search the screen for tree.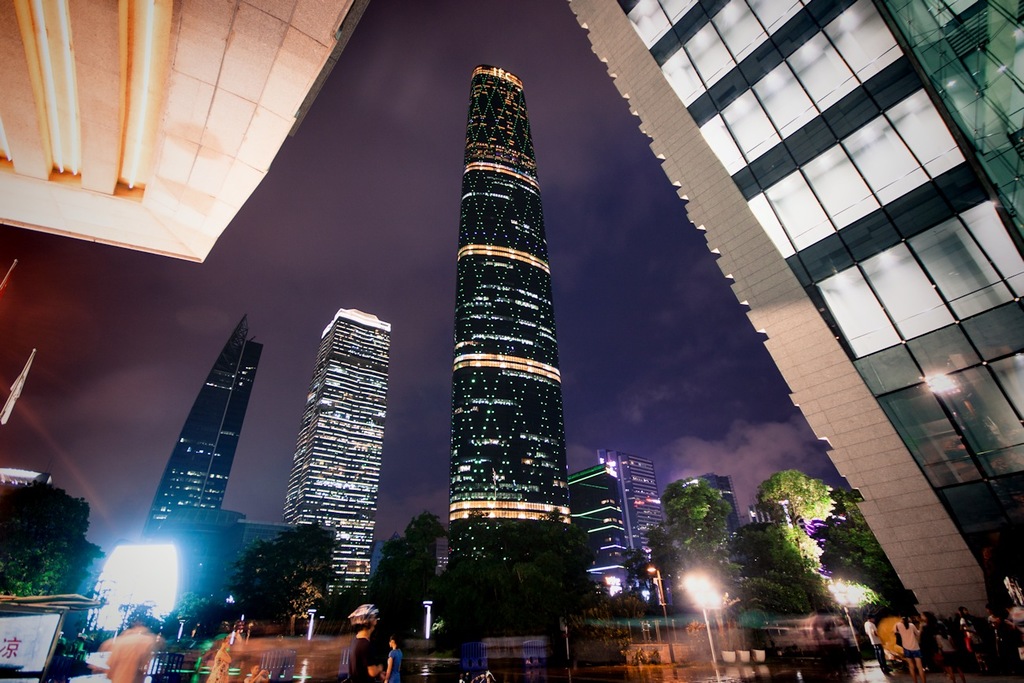
Found at left=362, top=513, right=445, bottom=653.
